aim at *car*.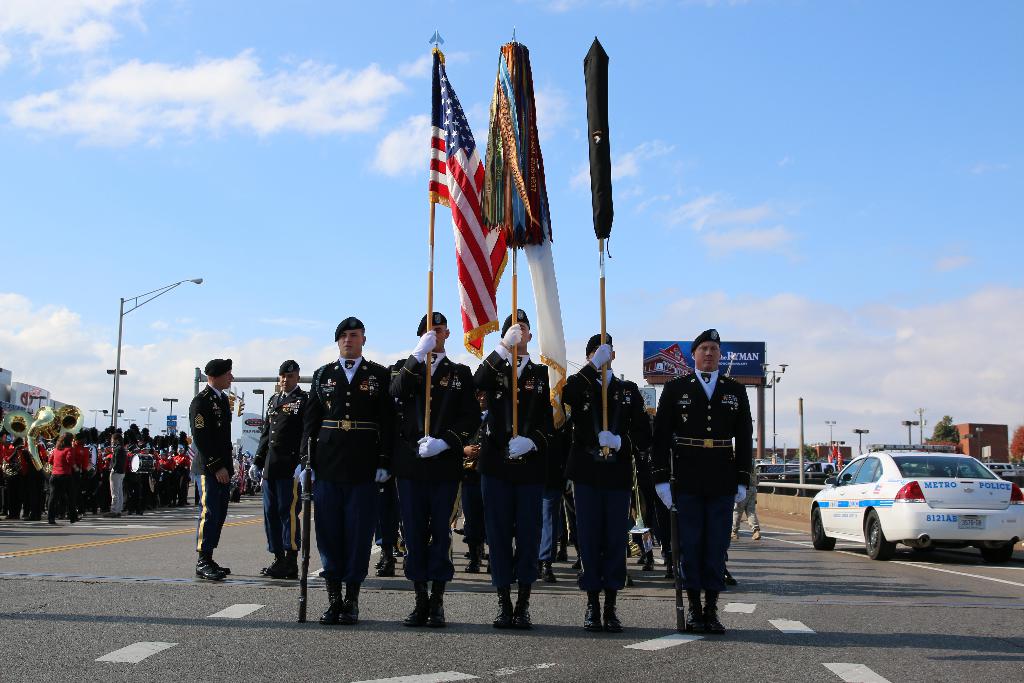
Aimed at box=[805, 444, 1023, 558].
